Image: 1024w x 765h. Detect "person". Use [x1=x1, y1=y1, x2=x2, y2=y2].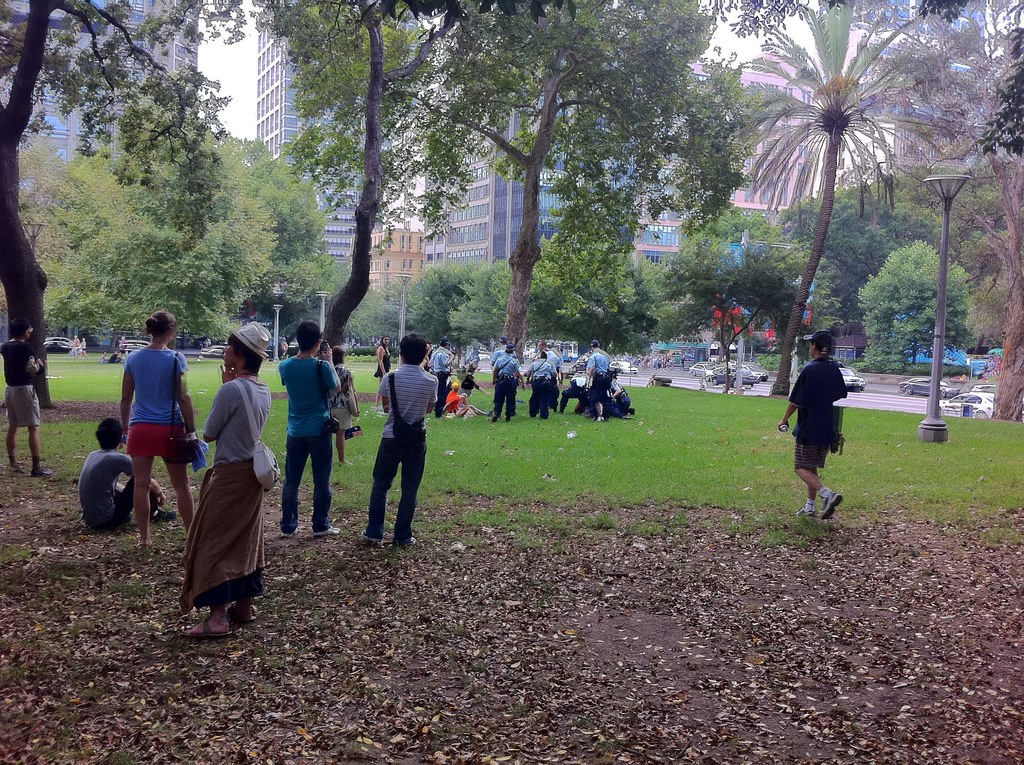
[x1=777, y1=328, x2=848, y2=525].
